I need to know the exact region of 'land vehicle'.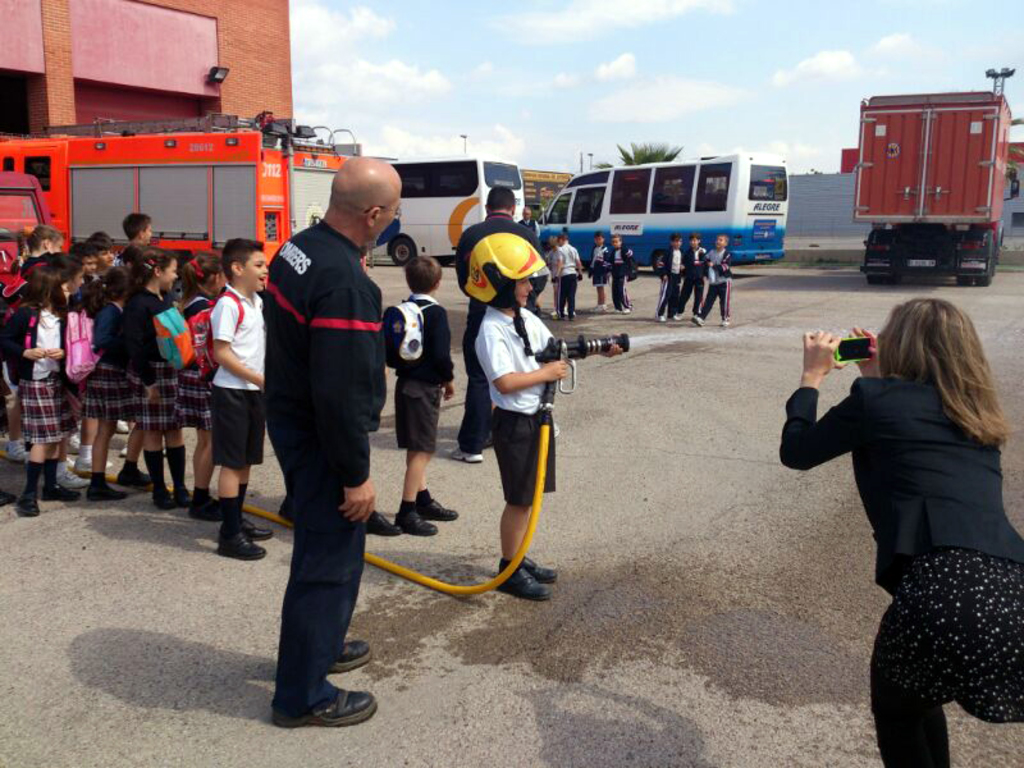
Region: locate(852, 91, 1018, 283).
